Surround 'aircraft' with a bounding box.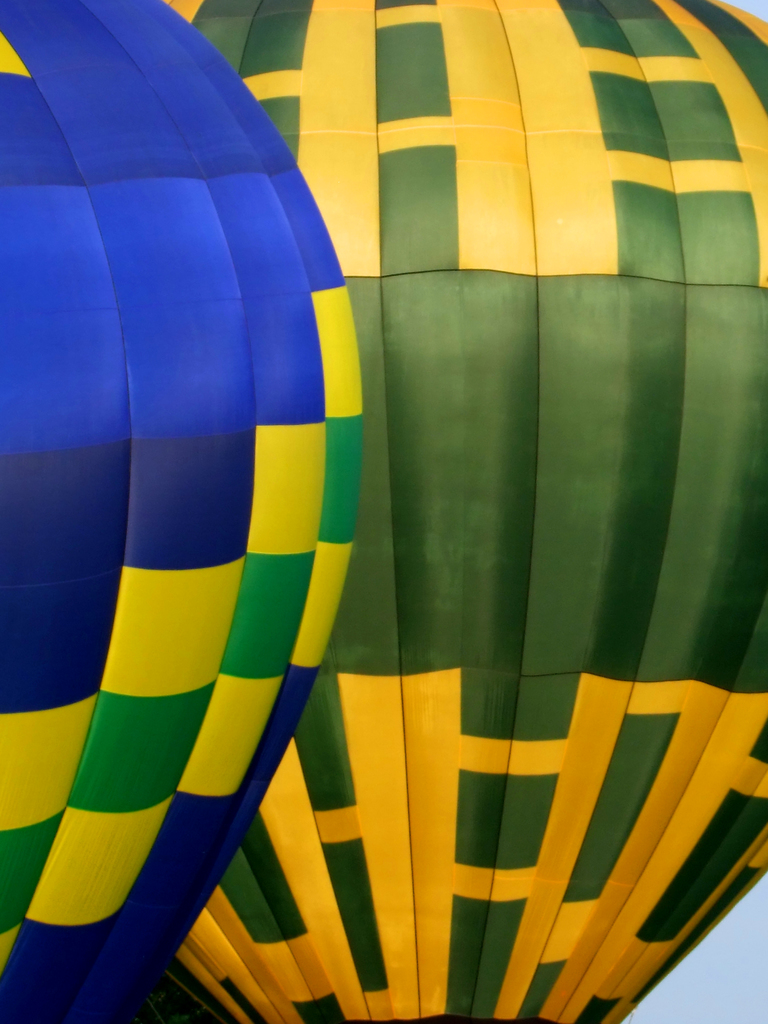
l=170, t=0, r=767, b=1023.
